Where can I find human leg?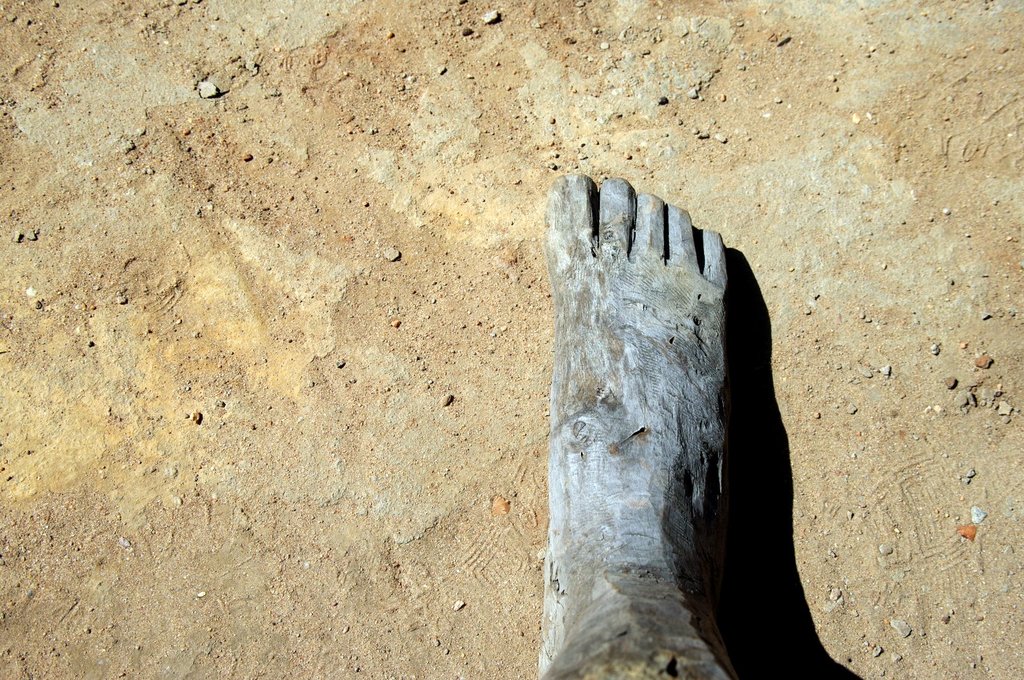
You can find it at l=534, t=166, r=745, b=679.
